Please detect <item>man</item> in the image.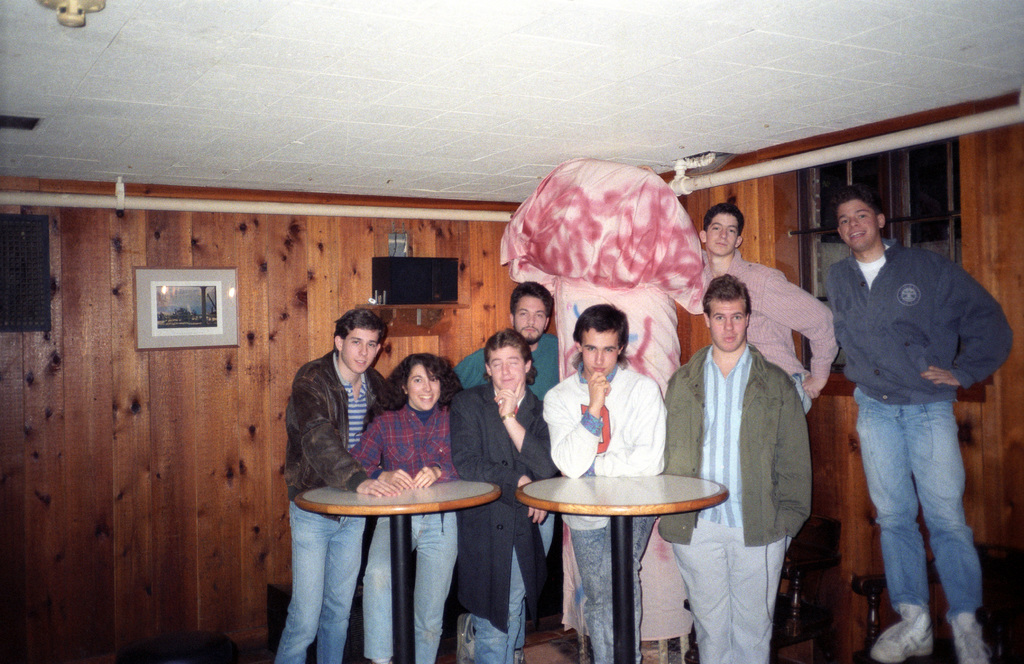
pyautogui.locateOnScreen(454, 275, 566, 391).
